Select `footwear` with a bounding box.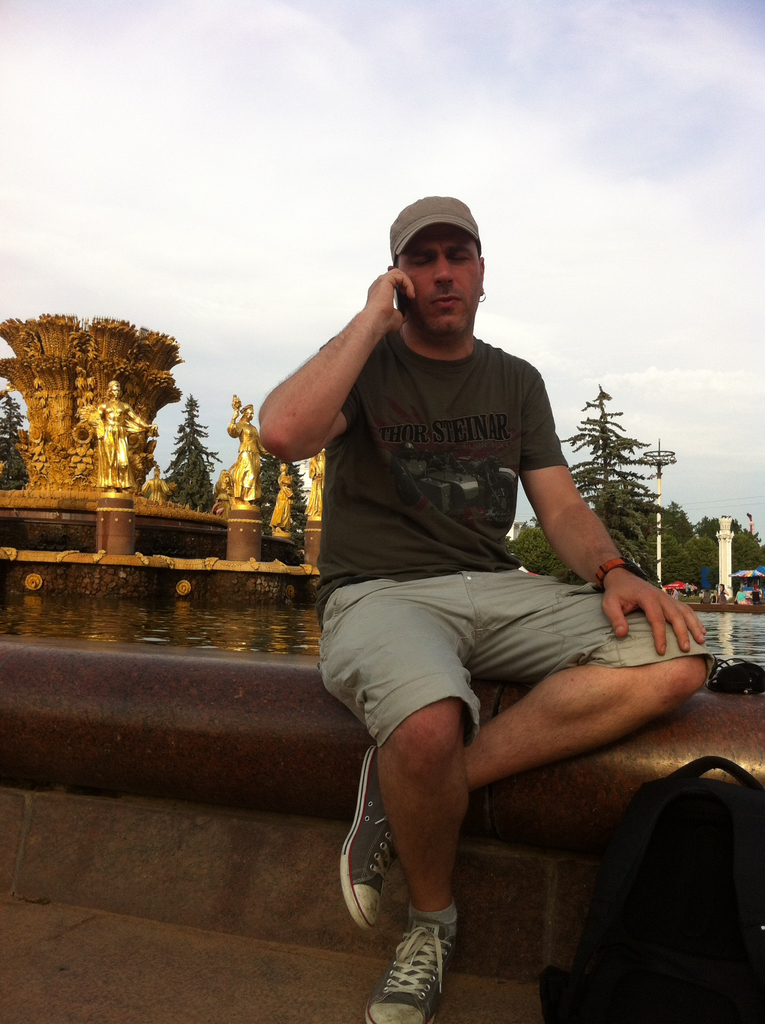
(left=334, top=738, right=408, bottom=944).
